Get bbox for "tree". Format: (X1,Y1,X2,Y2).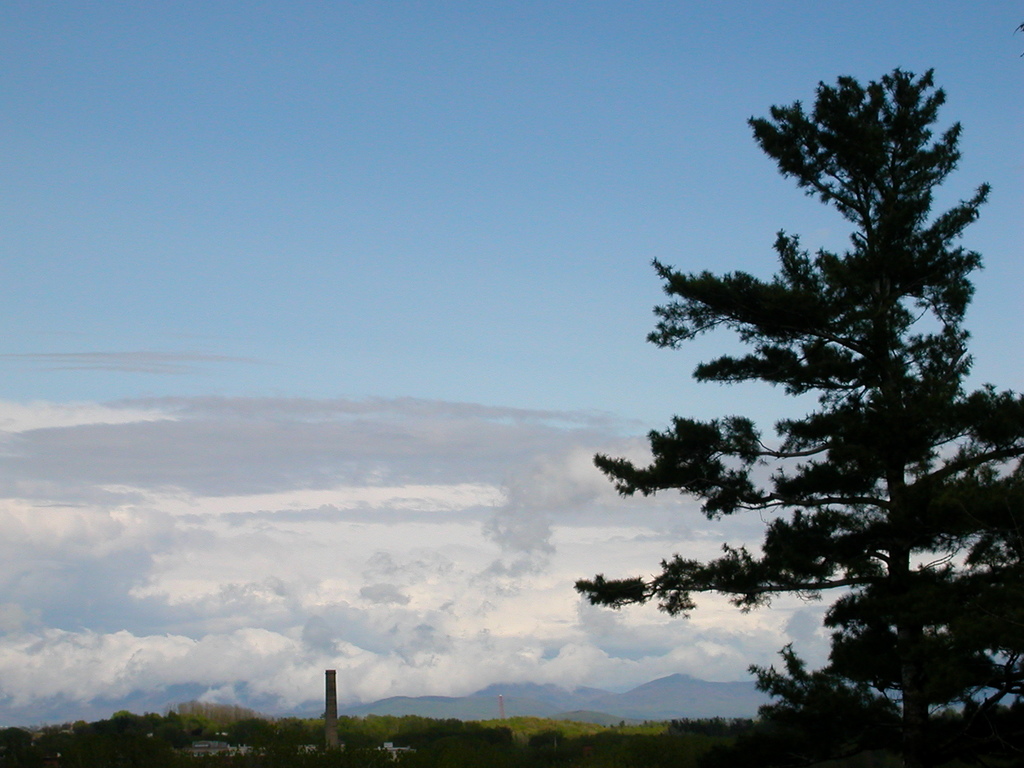
(579,47,998,753).
